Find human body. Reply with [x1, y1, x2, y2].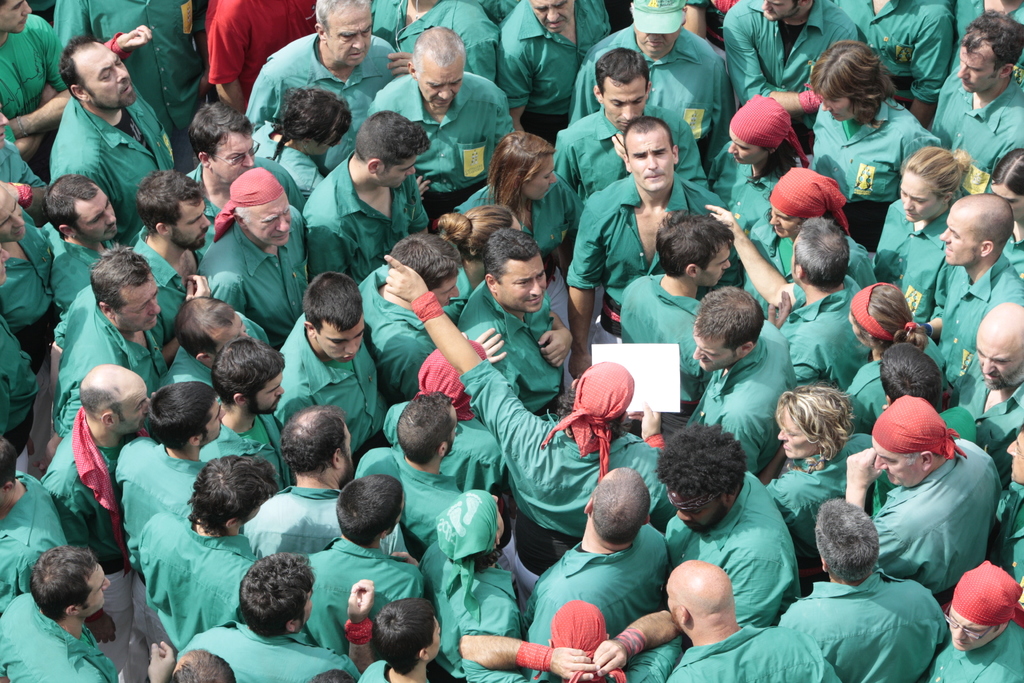
[34, 361, 159, 569].
